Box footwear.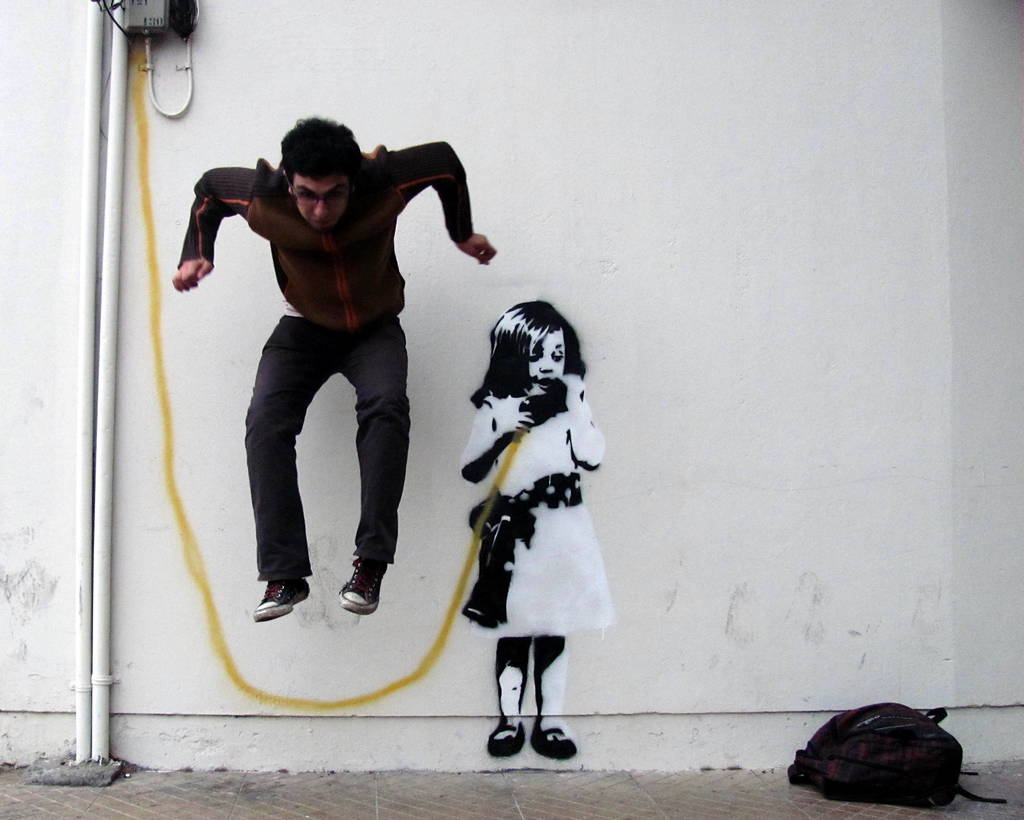
<box>250,576,314,617</box>.
